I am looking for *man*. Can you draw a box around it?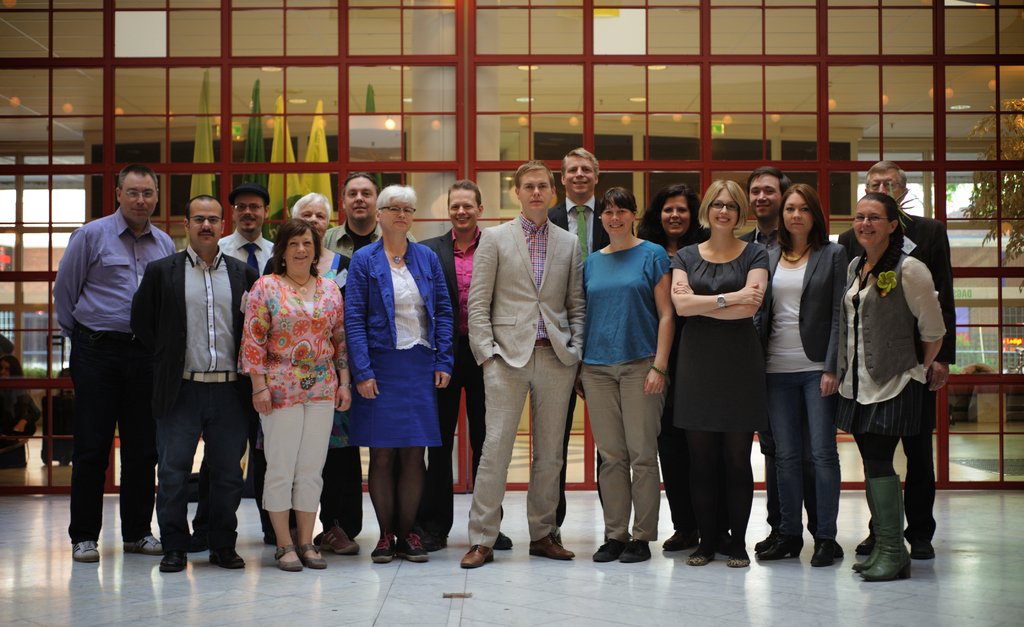
Sure, the bounding box is <bbox>182, 178, 280, 542</bbox>.
